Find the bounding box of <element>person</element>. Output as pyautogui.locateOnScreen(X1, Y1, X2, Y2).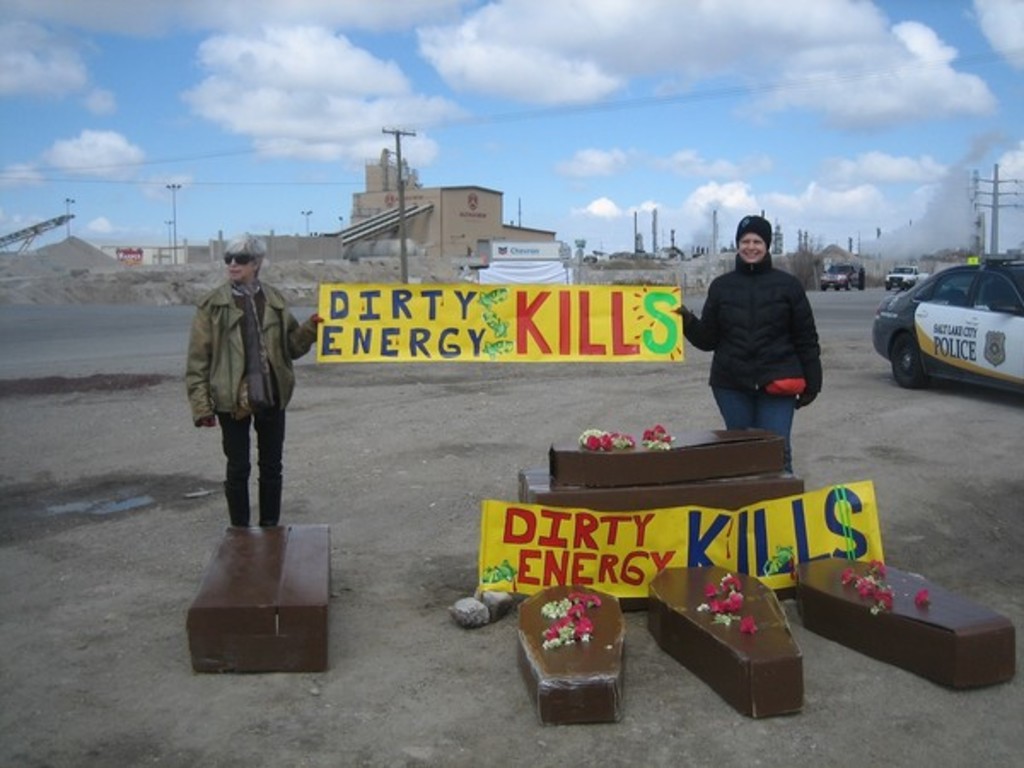
pyautogui.locateOnScreen(174, 236, 328, 532).
